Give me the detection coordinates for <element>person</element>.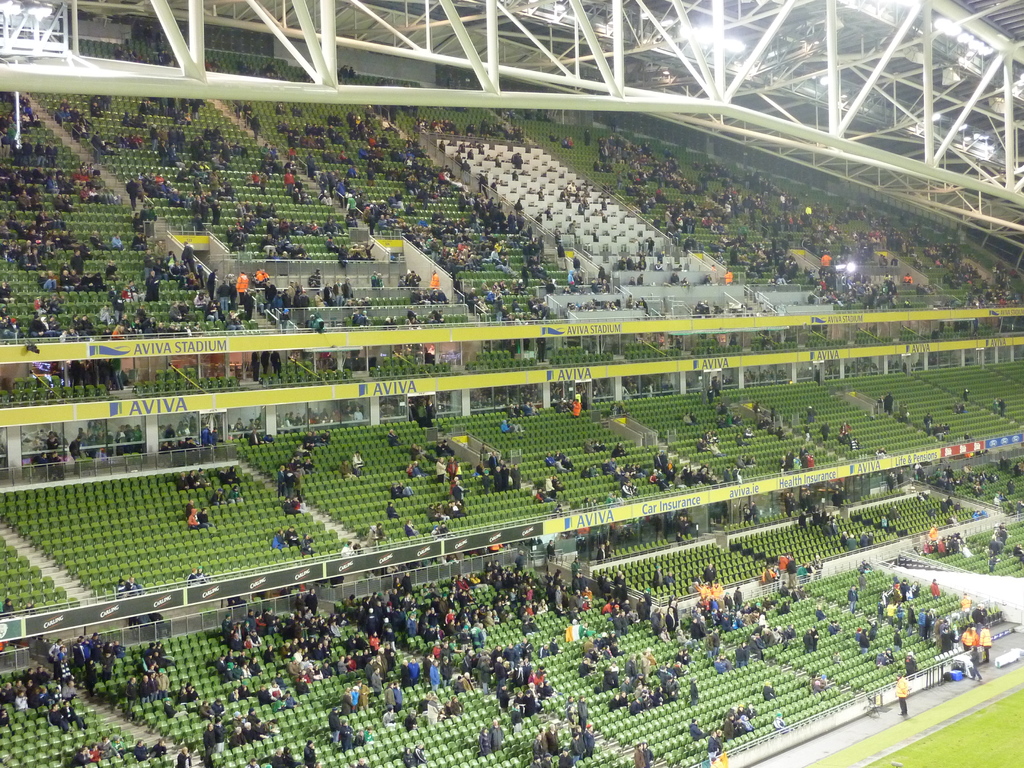
(285, 490, 305, 522).
